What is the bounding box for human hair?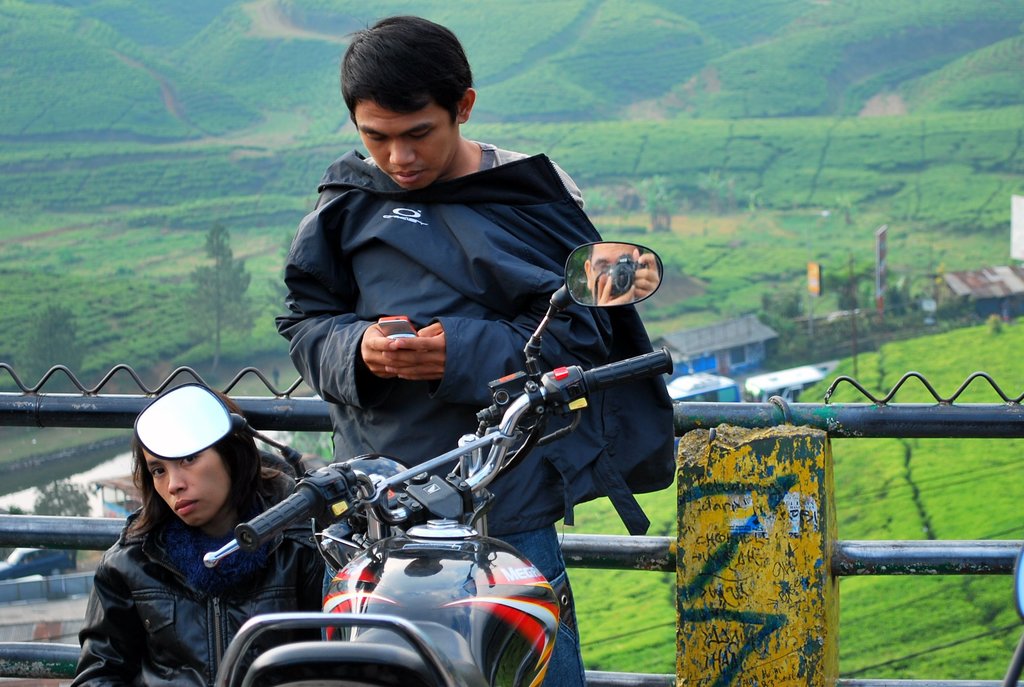
{"x1": 129, "y1": 408, "x2": 265, "y2": 551}.
